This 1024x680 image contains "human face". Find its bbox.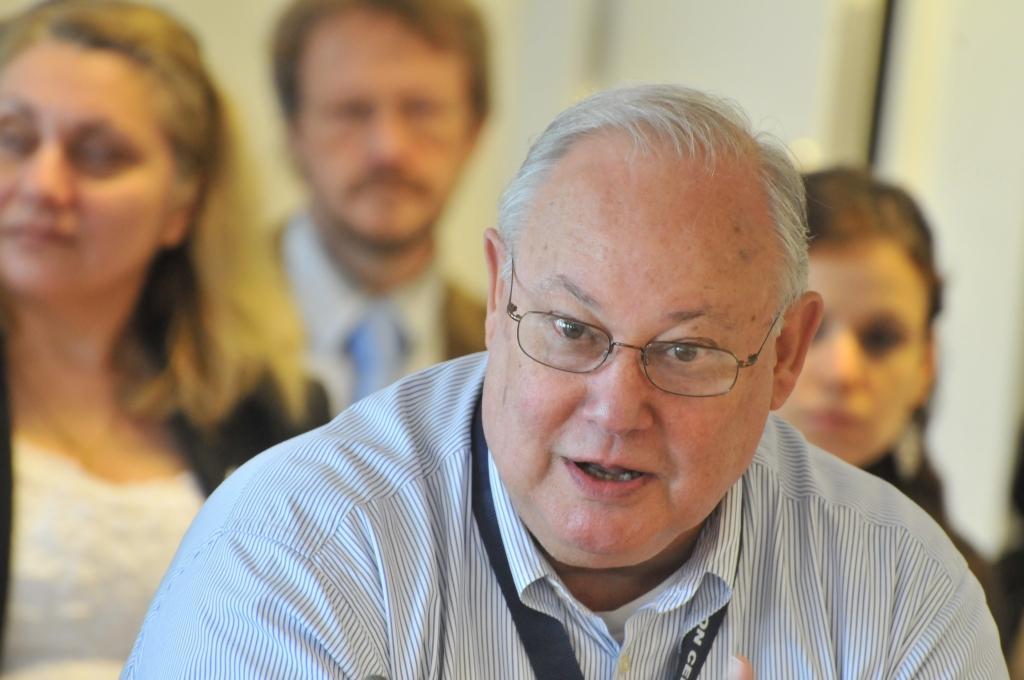
(781, 242, 915, 460).
